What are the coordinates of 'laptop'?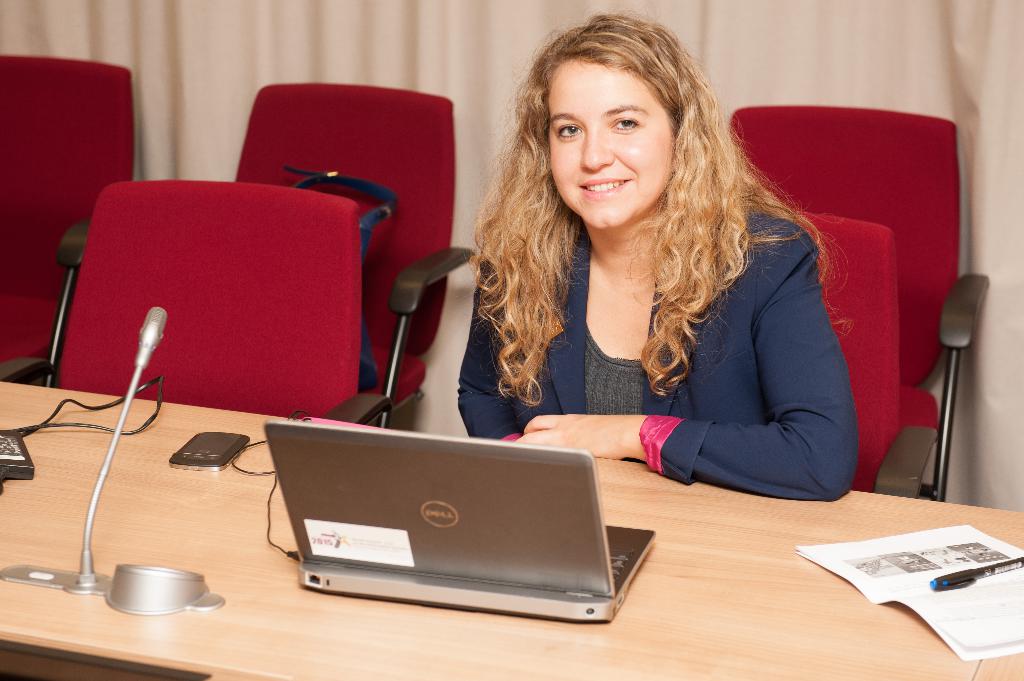
detection(260, 419, 655, 625).
